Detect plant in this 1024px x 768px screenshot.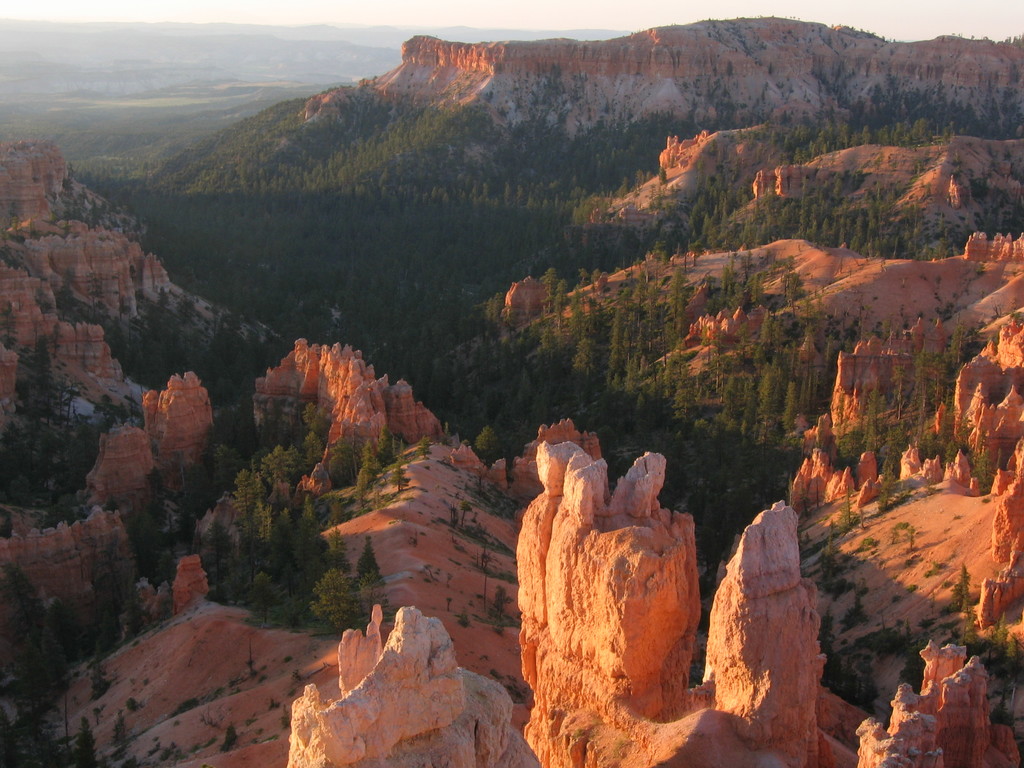
Detection: 840, 602, 871, 634.
